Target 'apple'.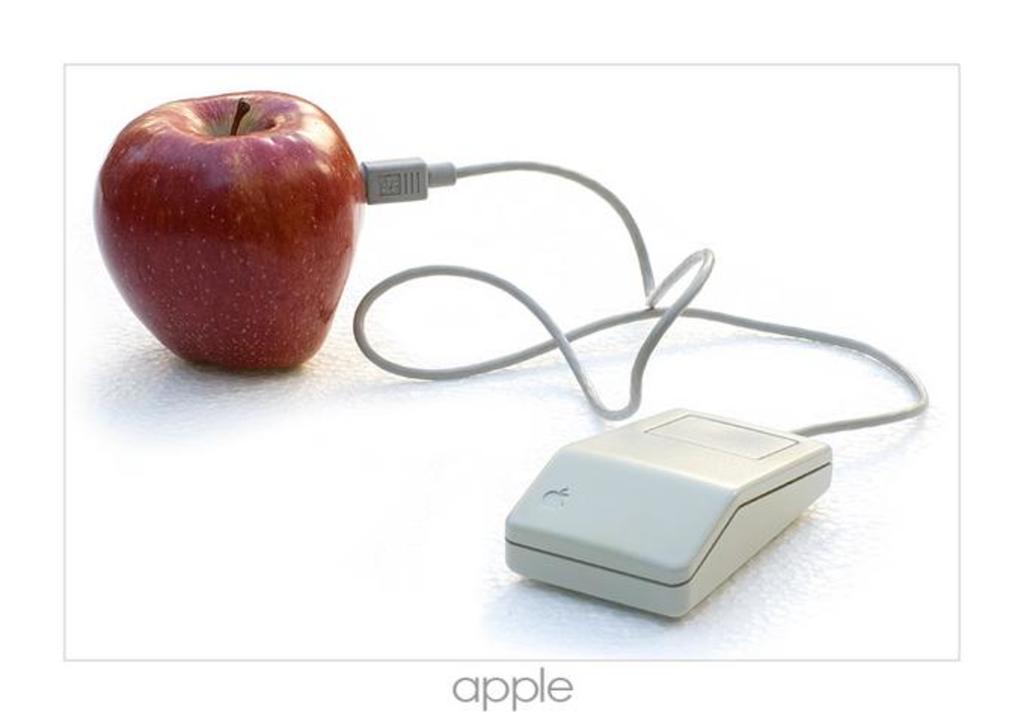
Target region: locate(84, 80, 371, 374).
